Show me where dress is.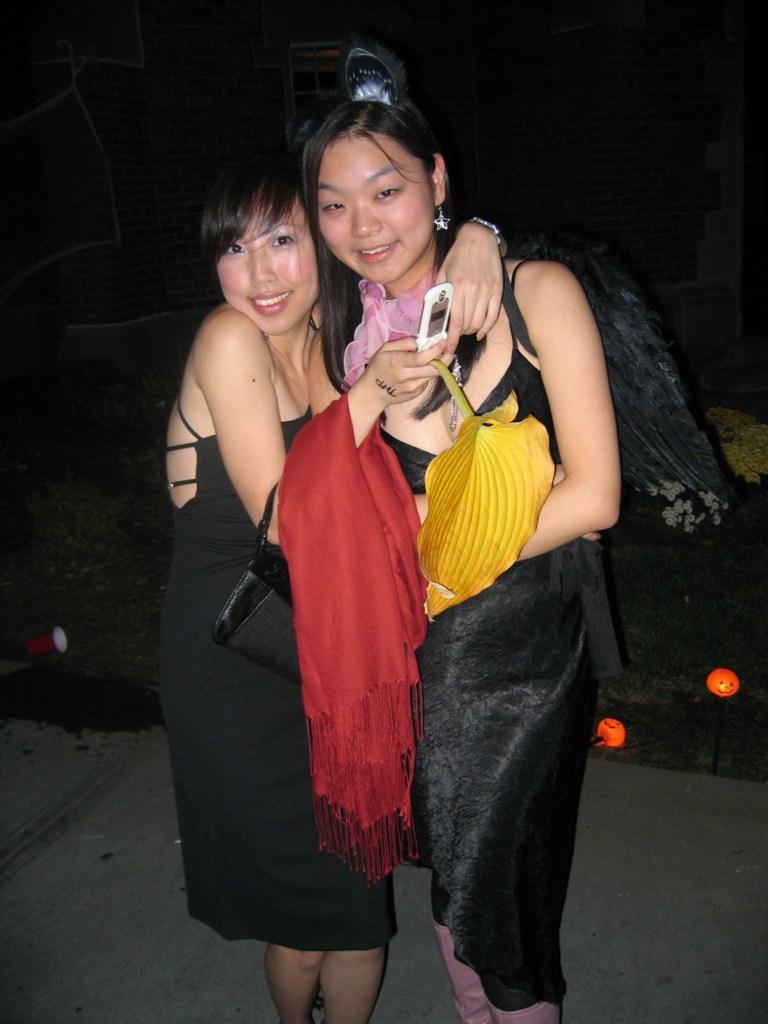
dress is at 165, 411, 414, 958.
